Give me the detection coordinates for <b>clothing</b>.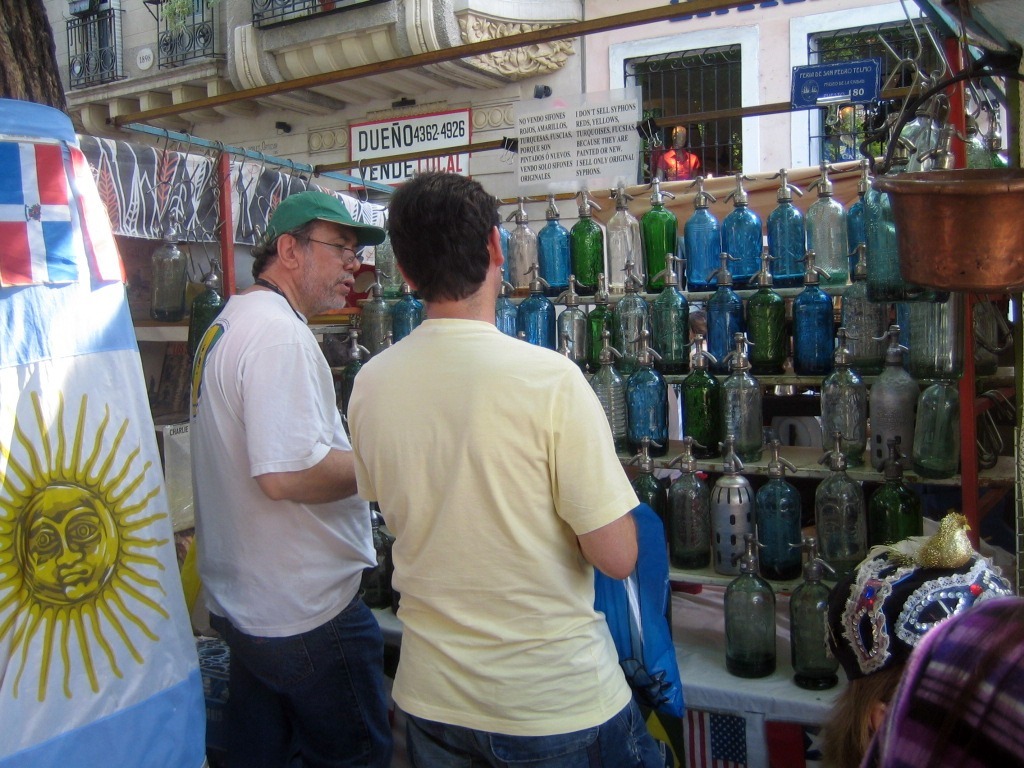
bbox=(193, 291, 397, 767).
